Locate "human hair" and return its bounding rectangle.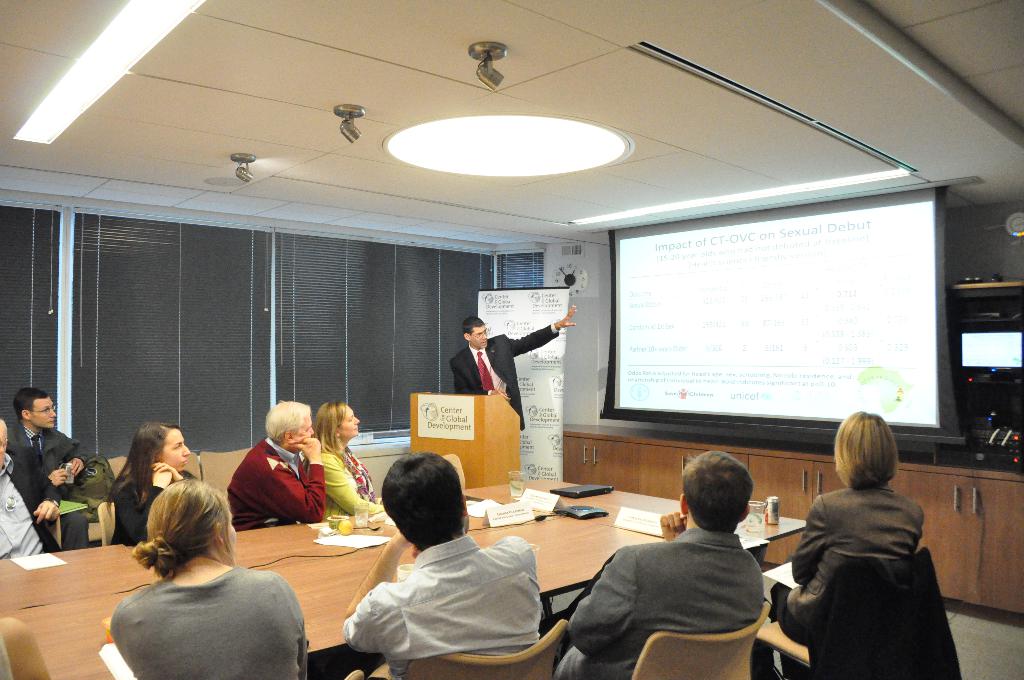
(left=381, top=467, right=465, bottom=561).
